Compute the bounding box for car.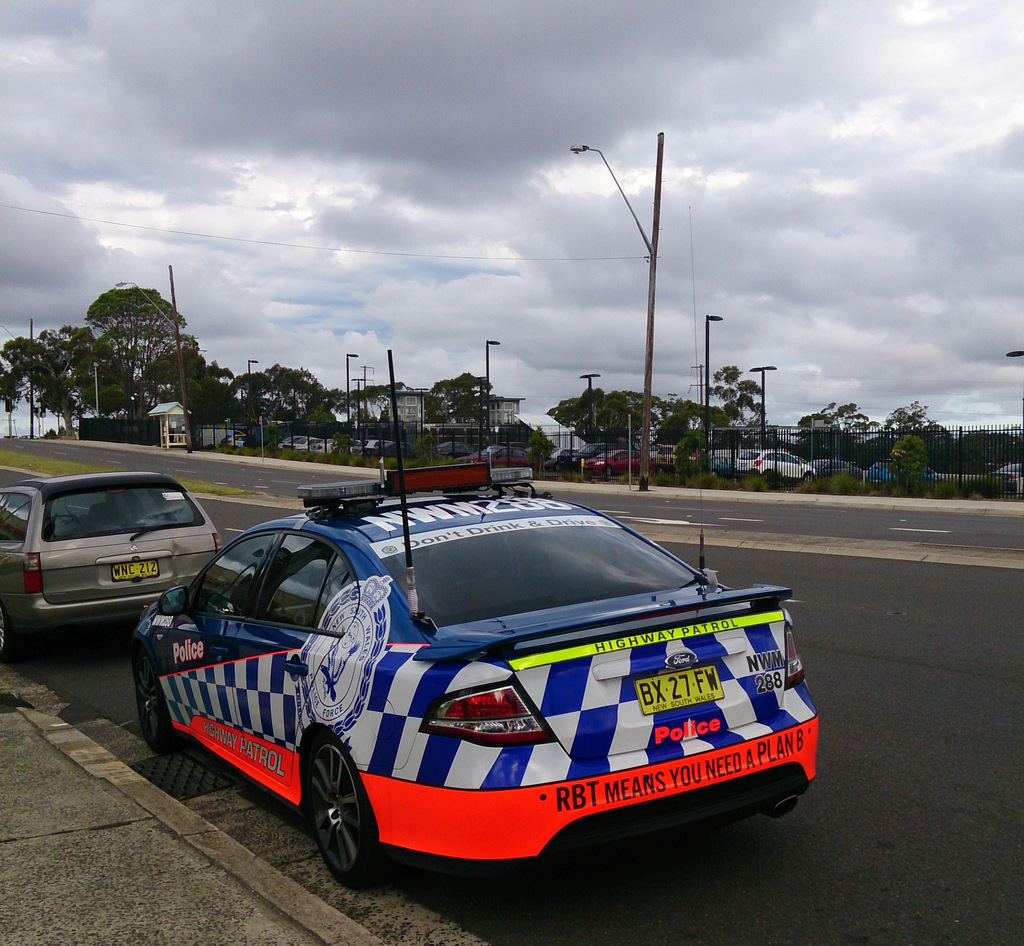
128:348:817:892.
